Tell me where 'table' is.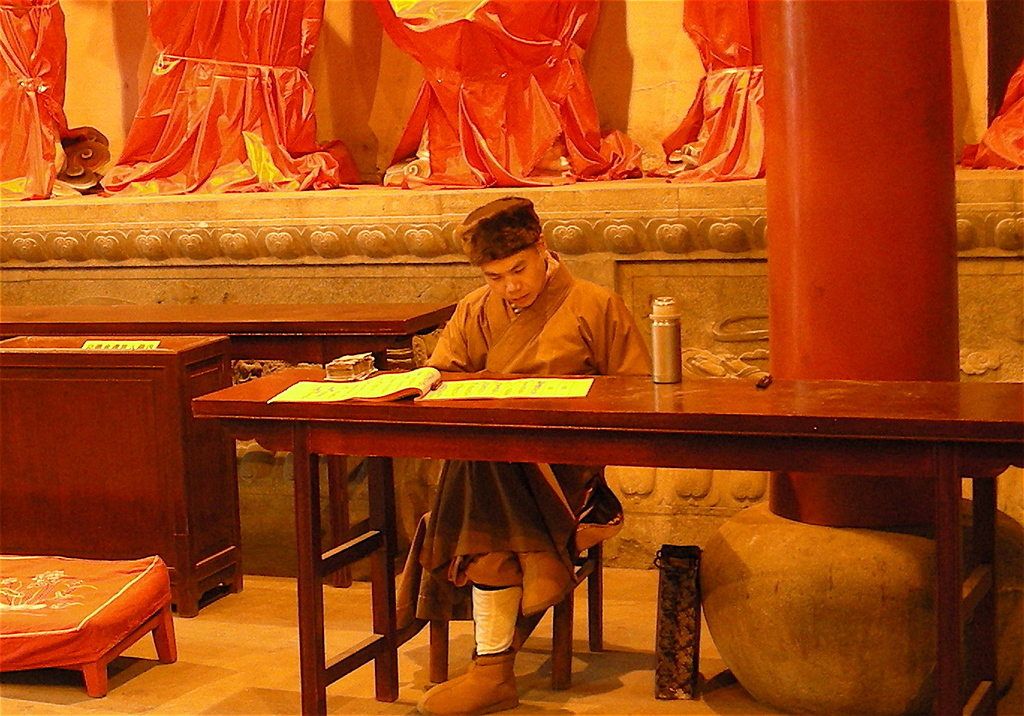
'table' is at 188, 358, 1023, 715.
